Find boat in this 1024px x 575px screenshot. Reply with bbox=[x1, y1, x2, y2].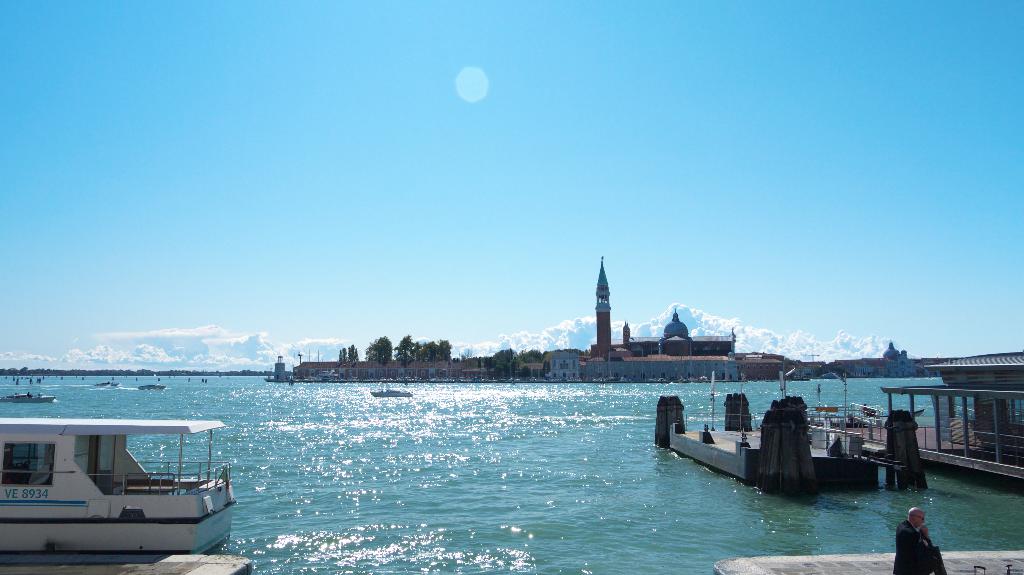
bbox=[3, 393, 237, 553].
